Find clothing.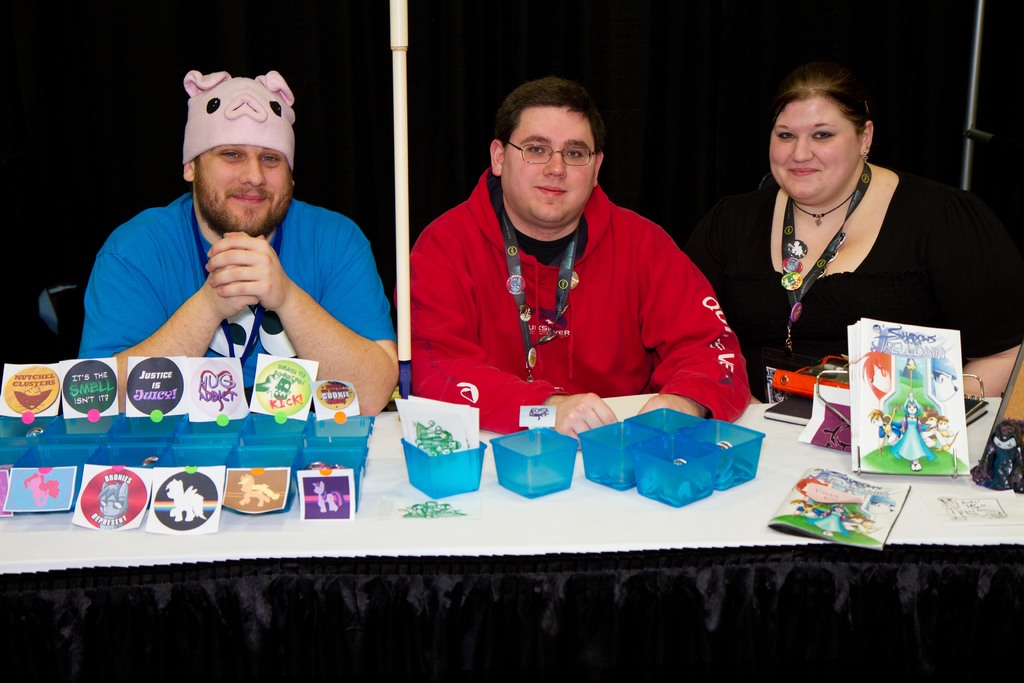
region(79, 189, 399, 389).
